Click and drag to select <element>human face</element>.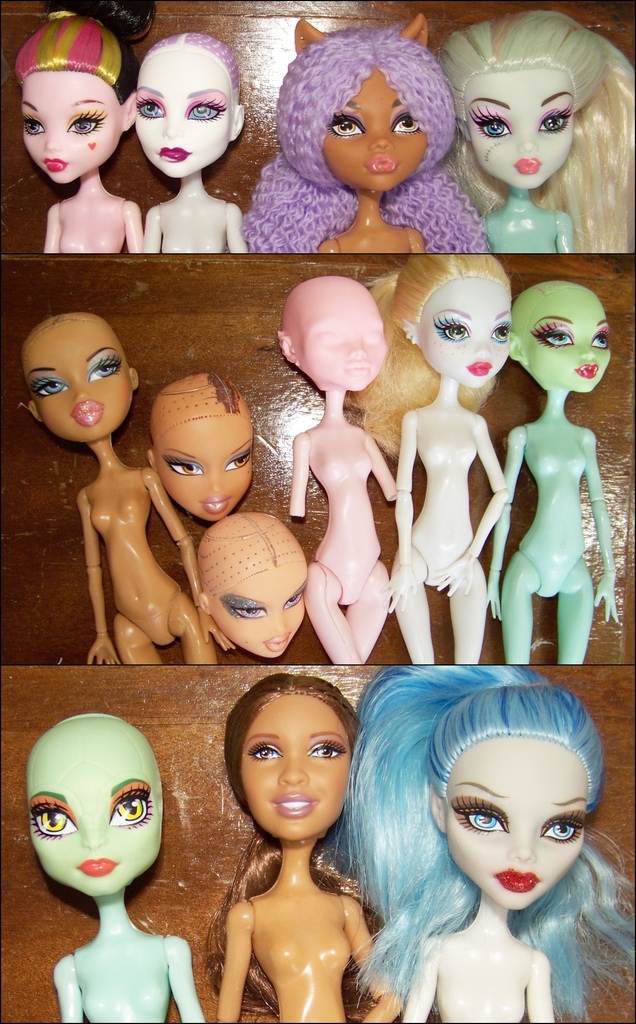
Selection: pyautogui.locateOnScreen(22, 74, 124, 186).
